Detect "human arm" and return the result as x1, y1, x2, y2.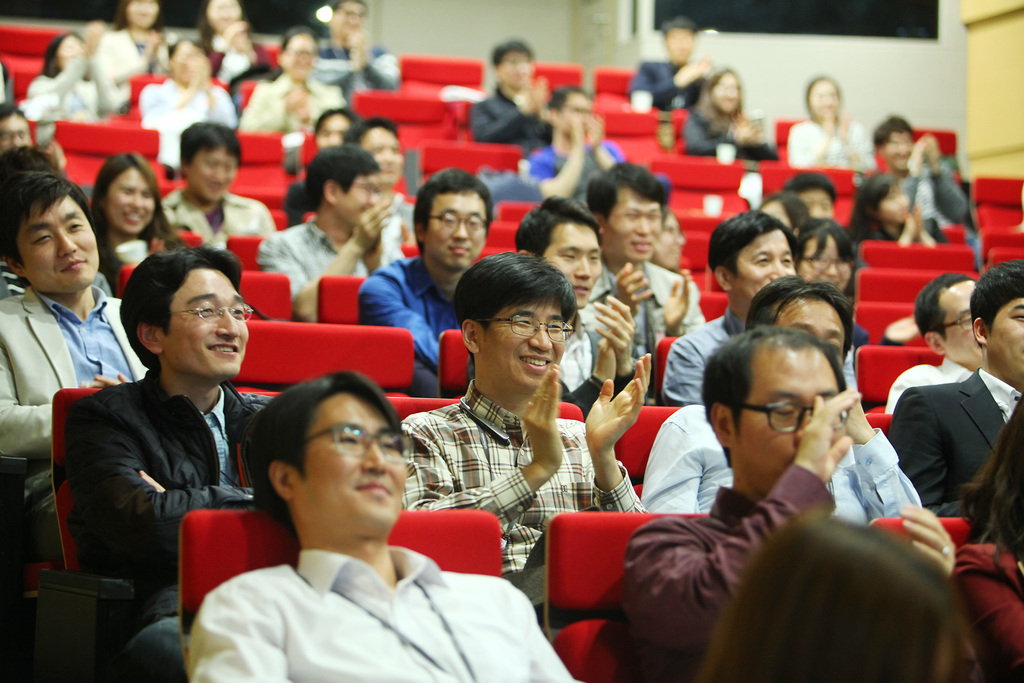
783, 118, 842, 167.
